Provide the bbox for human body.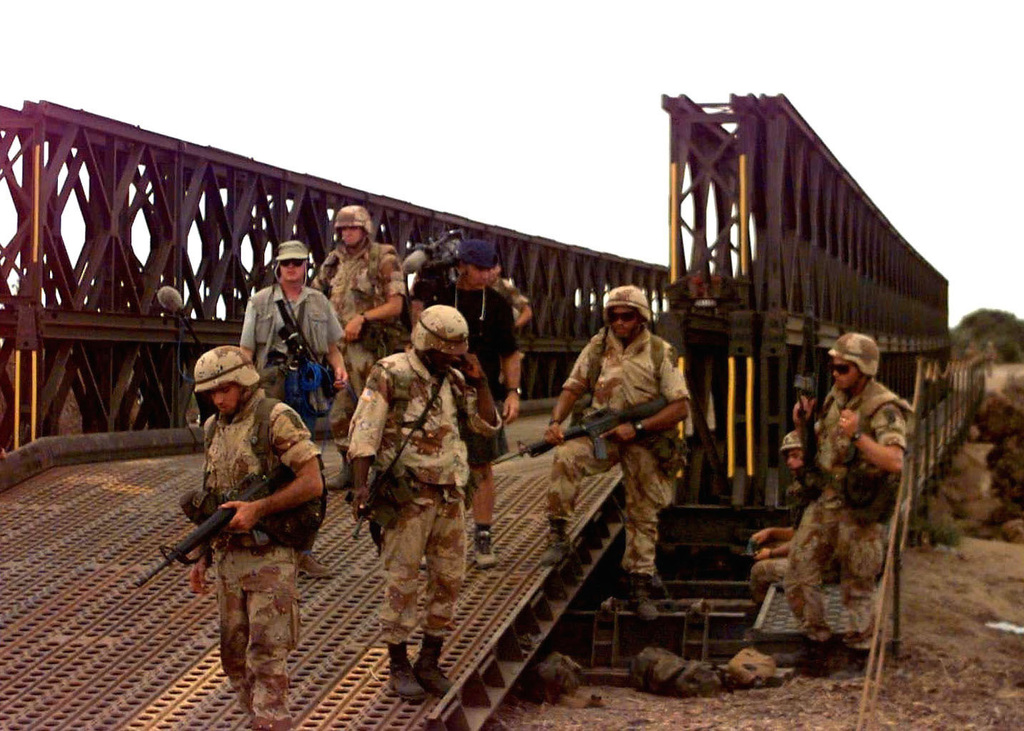
crop(541, 324, 692, 626).
